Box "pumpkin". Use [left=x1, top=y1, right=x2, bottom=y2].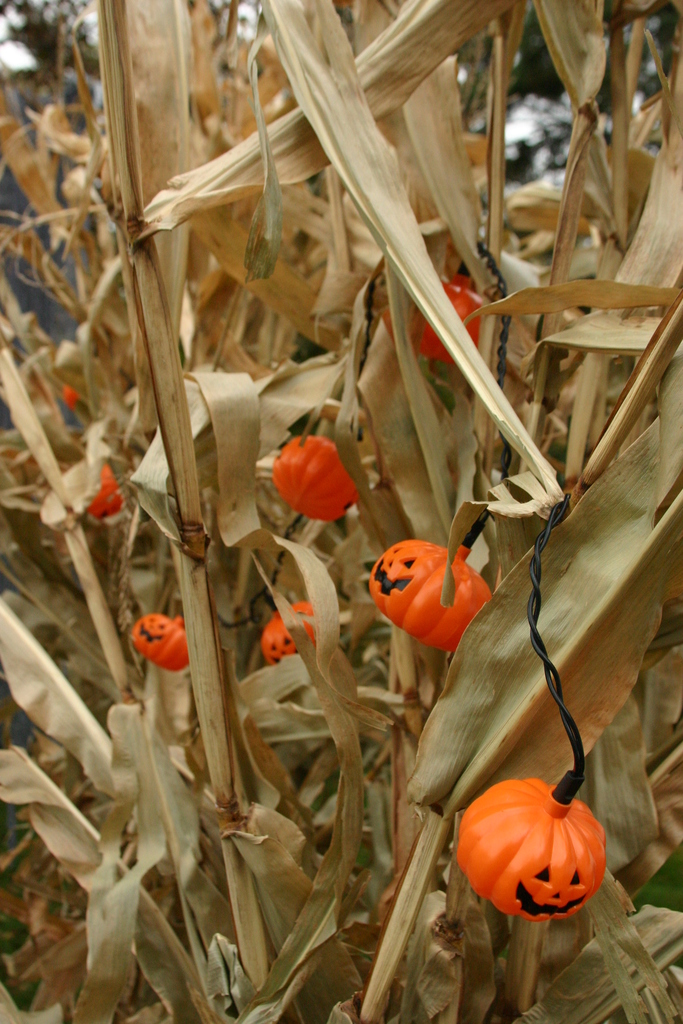
[left=271, top=437, right=360, bottom=519].
